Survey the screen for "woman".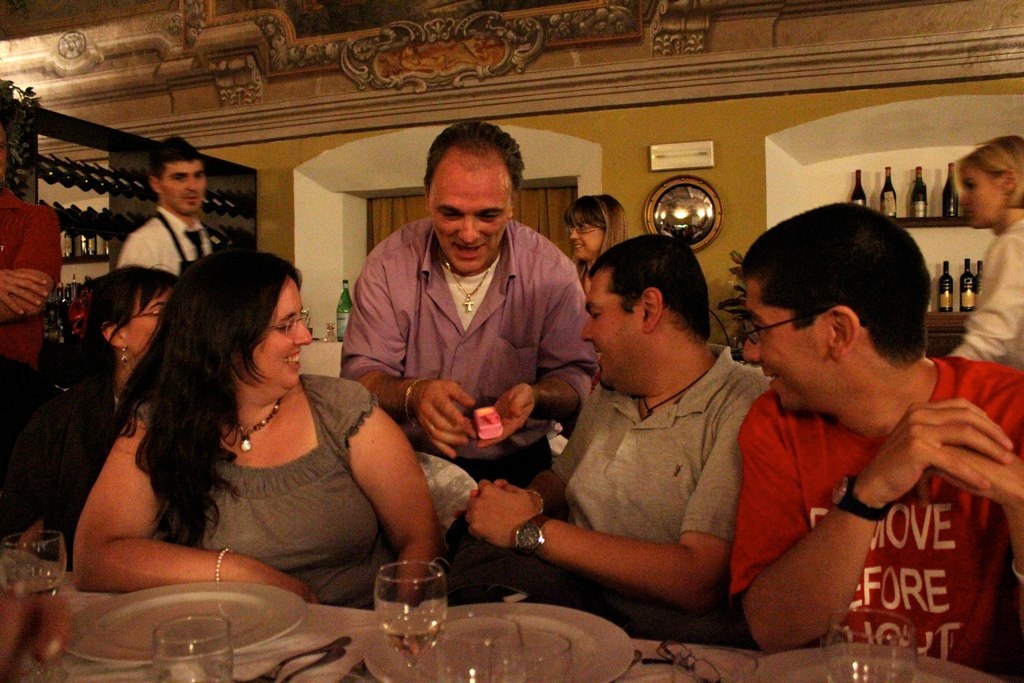
Survey found: 60,242,422,624.
